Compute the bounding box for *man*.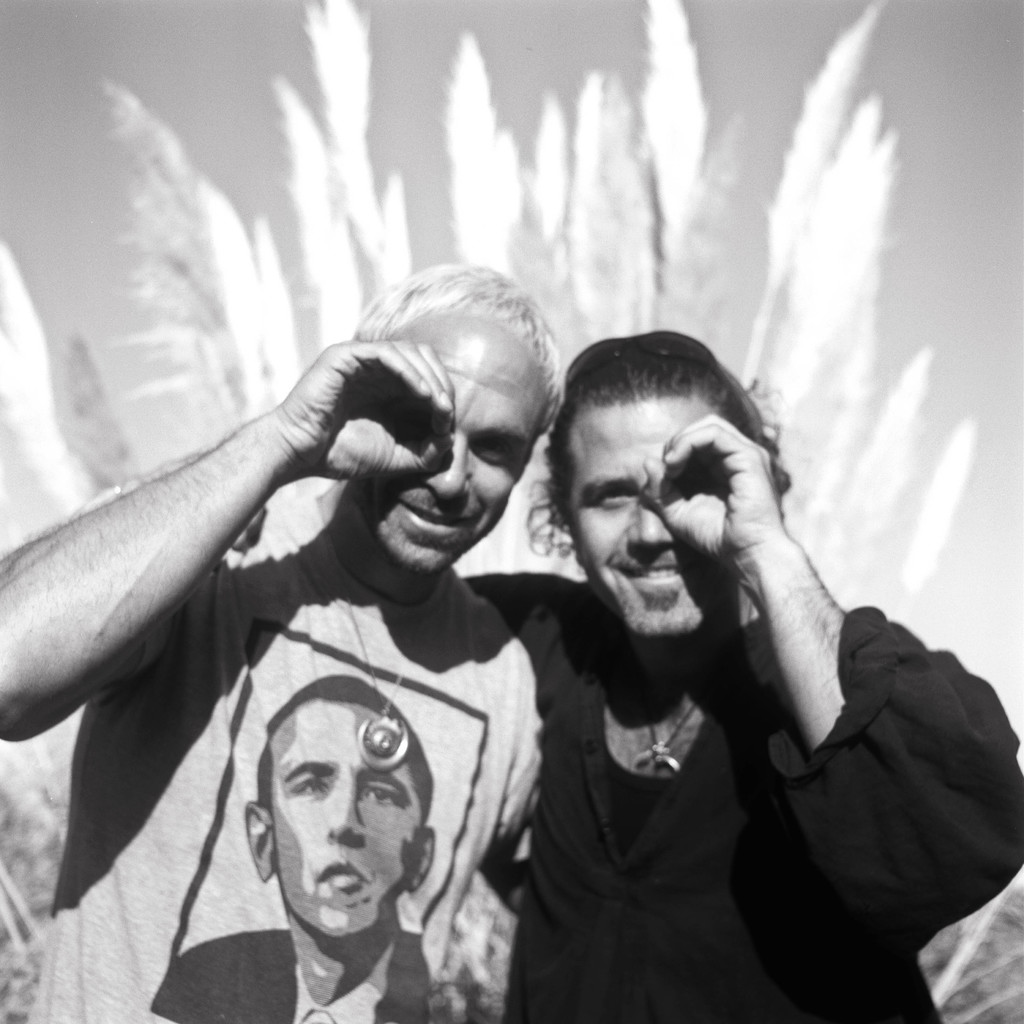
BBox(137, 681, 438, 1020).
